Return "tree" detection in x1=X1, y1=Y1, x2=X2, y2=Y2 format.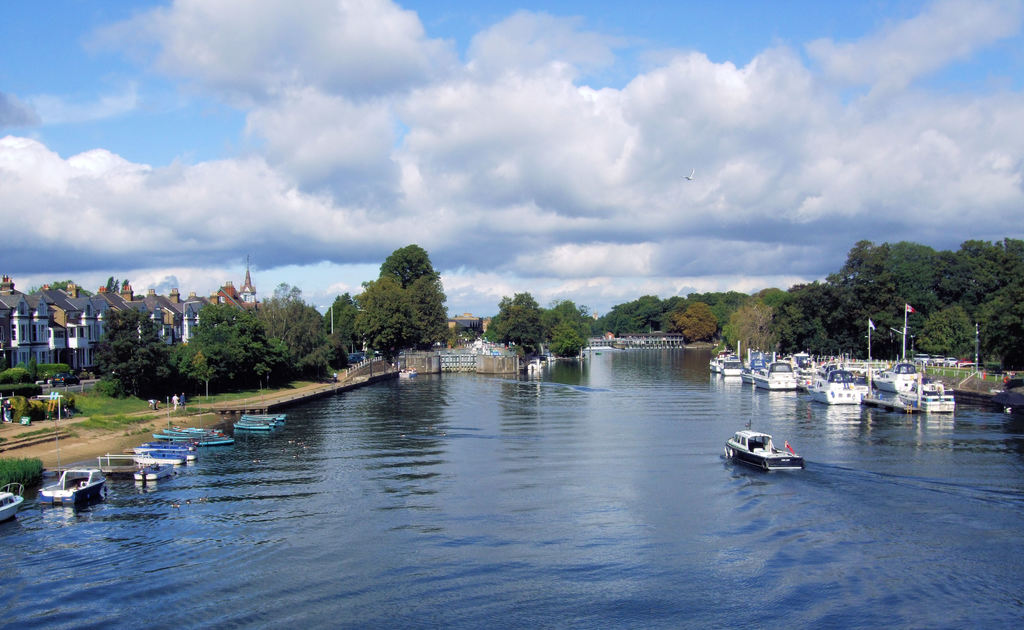
x1=735, y1=297, x2=771, y2=359.
